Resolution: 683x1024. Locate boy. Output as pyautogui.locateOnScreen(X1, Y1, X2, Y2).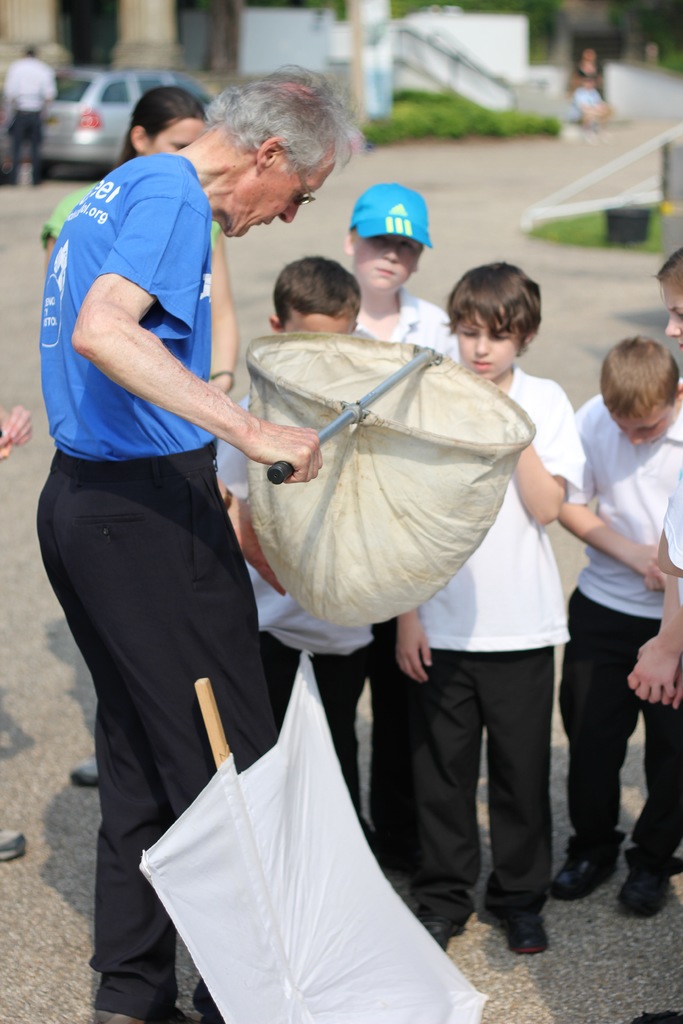
pyautogui.locateOnScreen(377, 256, 570, 964).
